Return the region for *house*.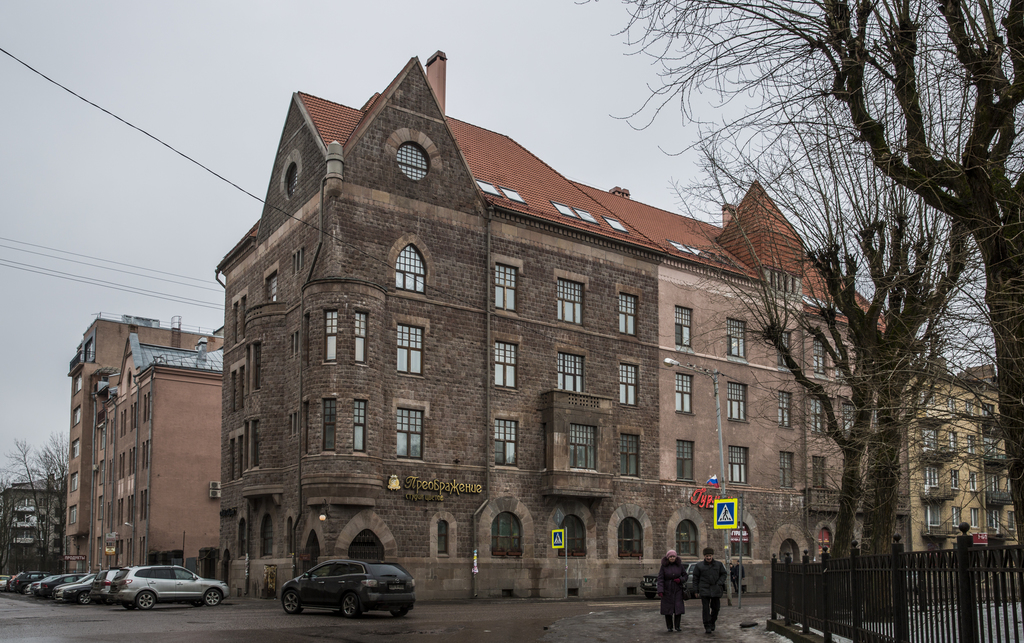
905, 358, 1018, 593.
